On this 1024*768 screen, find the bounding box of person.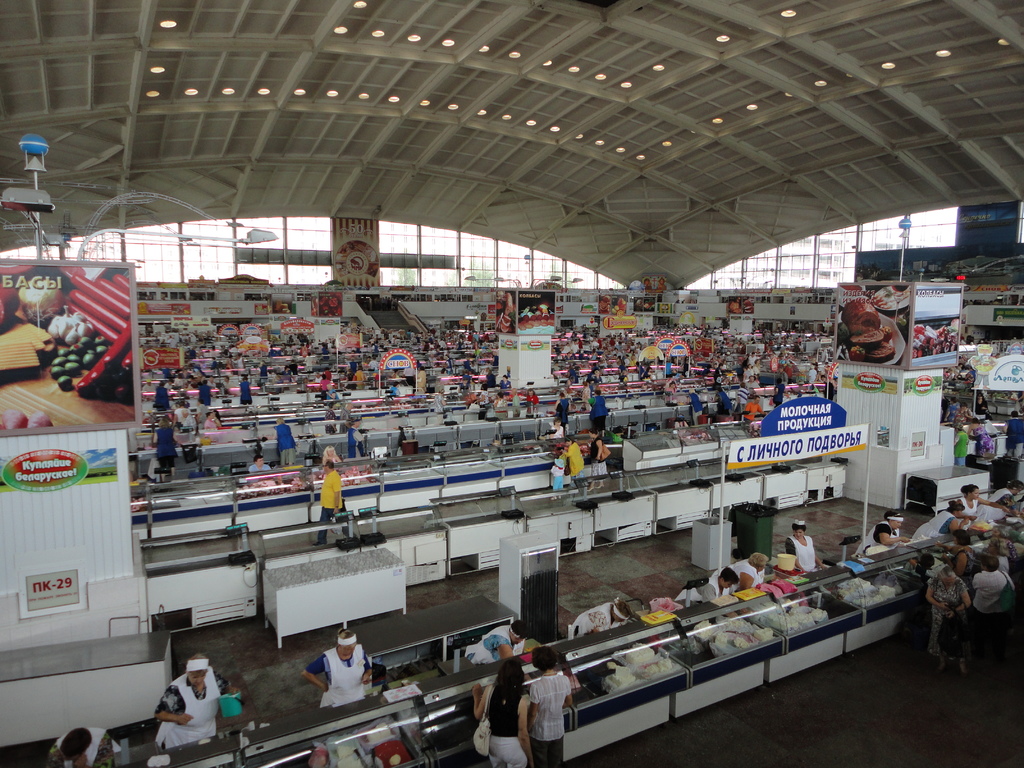
Bounding box: locate(42, 725, 116, 767).
